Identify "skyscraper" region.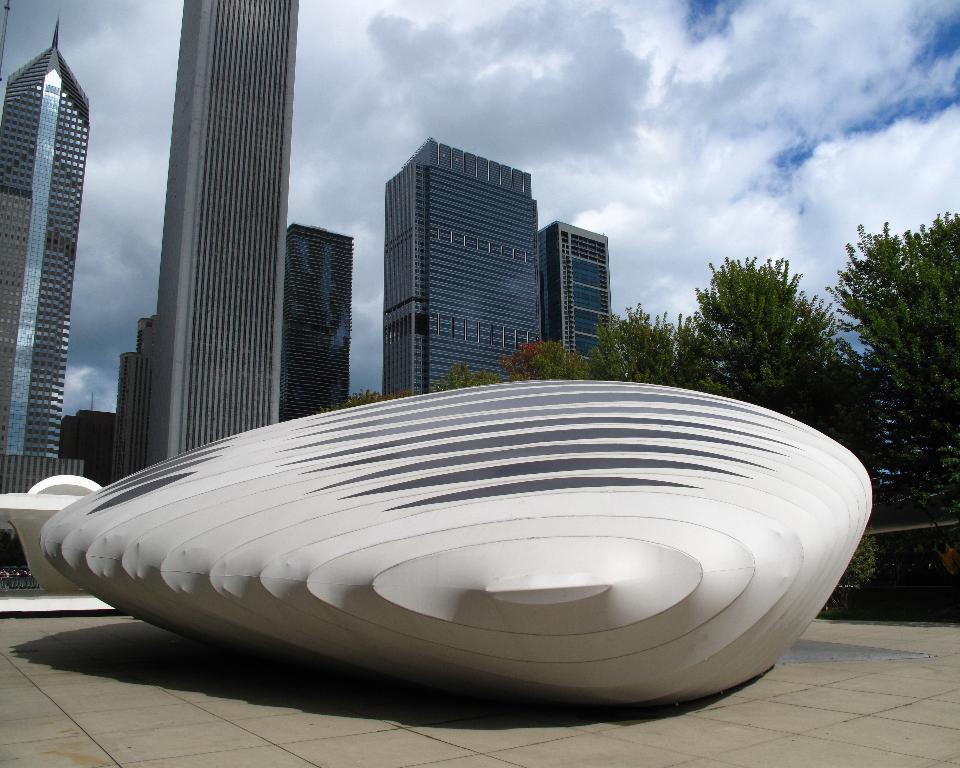
Region: l=542, t=216, r=611, b=358.
